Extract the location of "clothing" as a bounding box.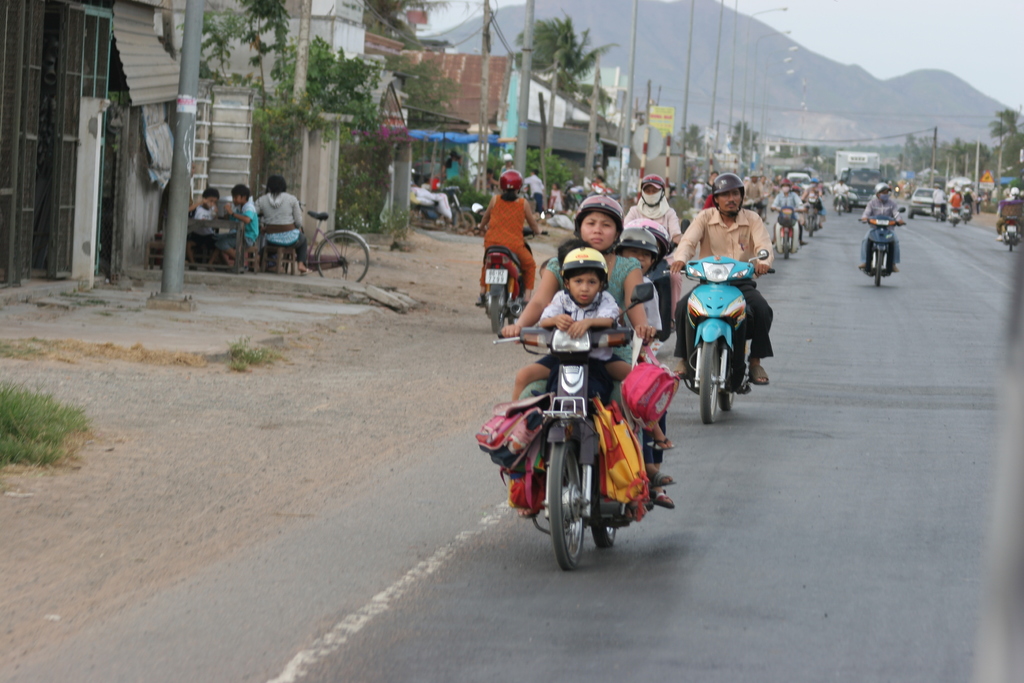
(228, 201, 259, 242).
